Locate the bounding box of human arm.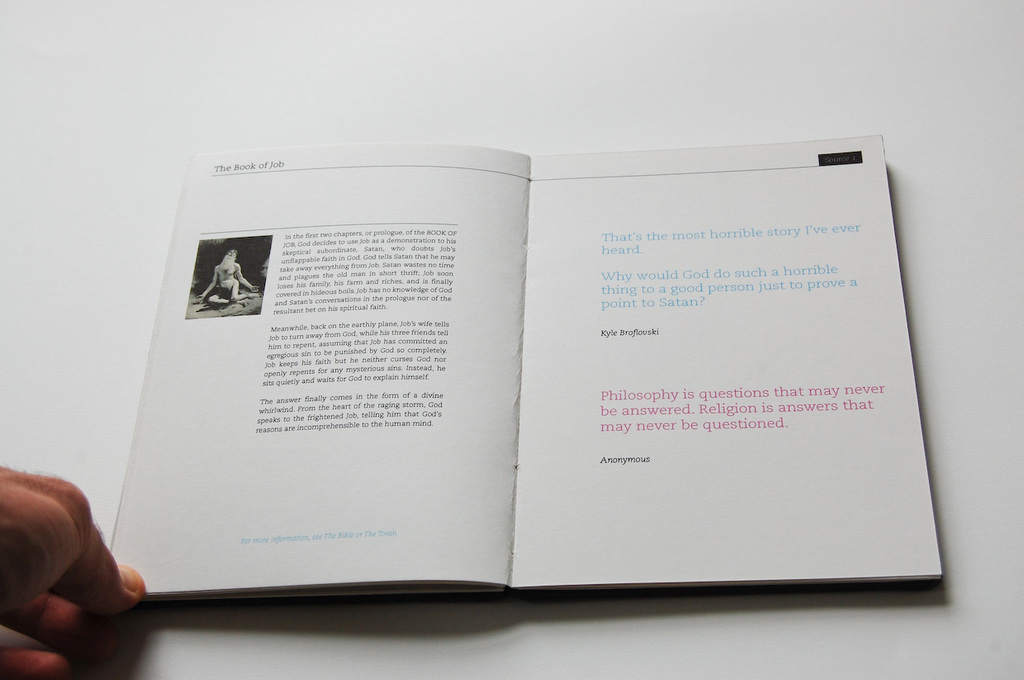
Bounding box: locate(193, 263, 224, 307).
